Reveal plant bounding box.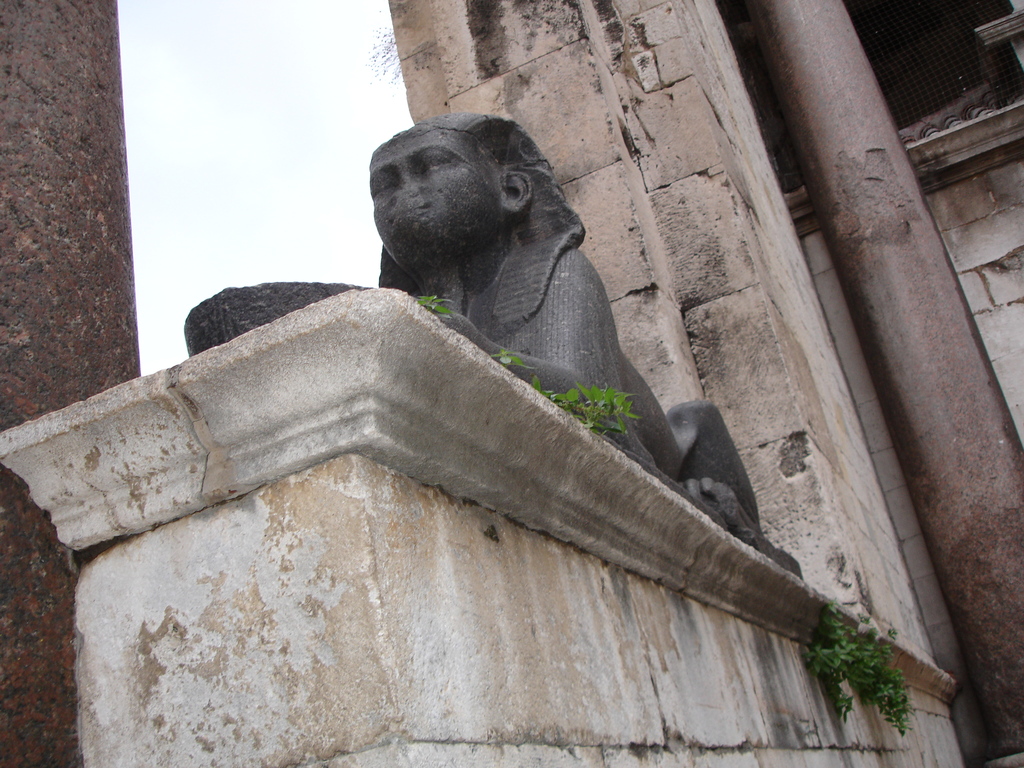
Revealed: 492:348:526:371.
